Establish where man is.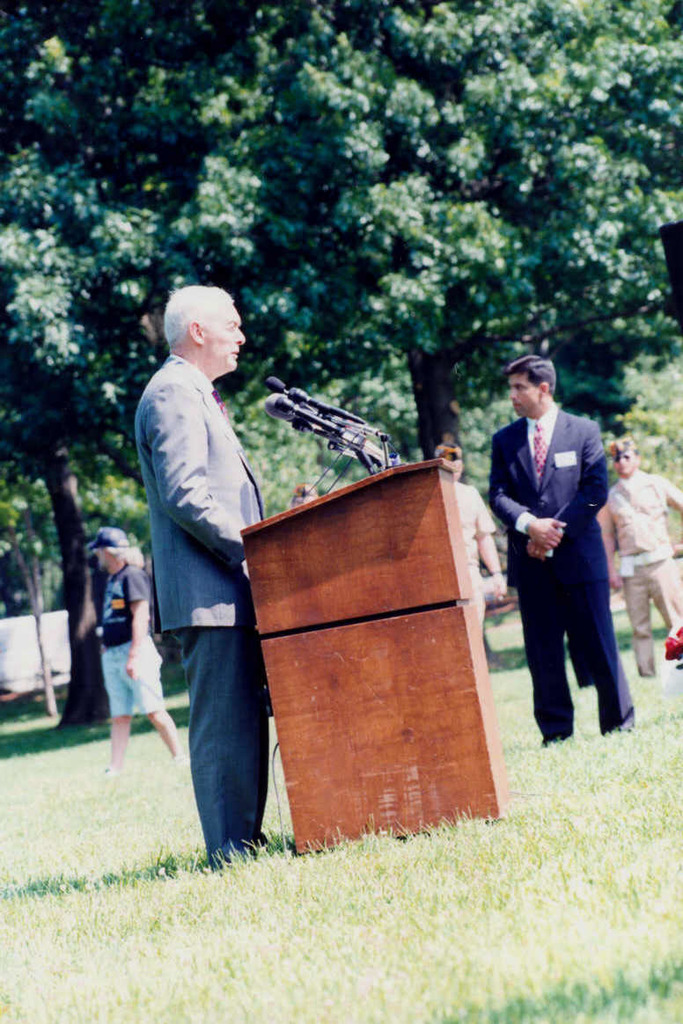
Established at 145:278:305:889.
